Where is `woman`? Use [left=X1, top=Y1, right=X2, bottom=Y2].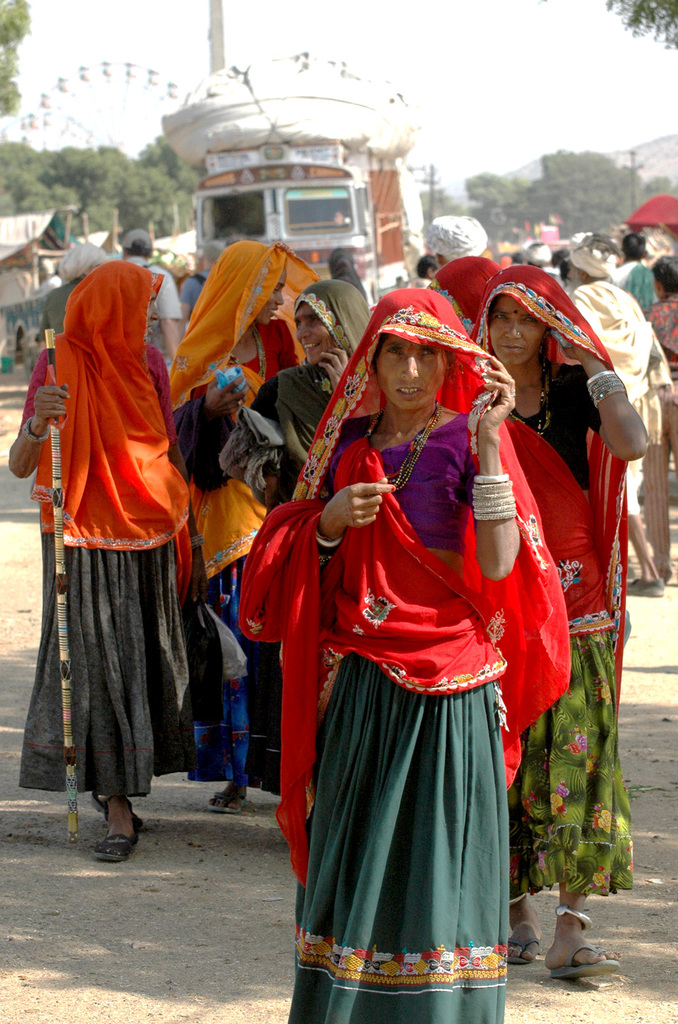
[left=170, top=243, right=318, bottom=814].
